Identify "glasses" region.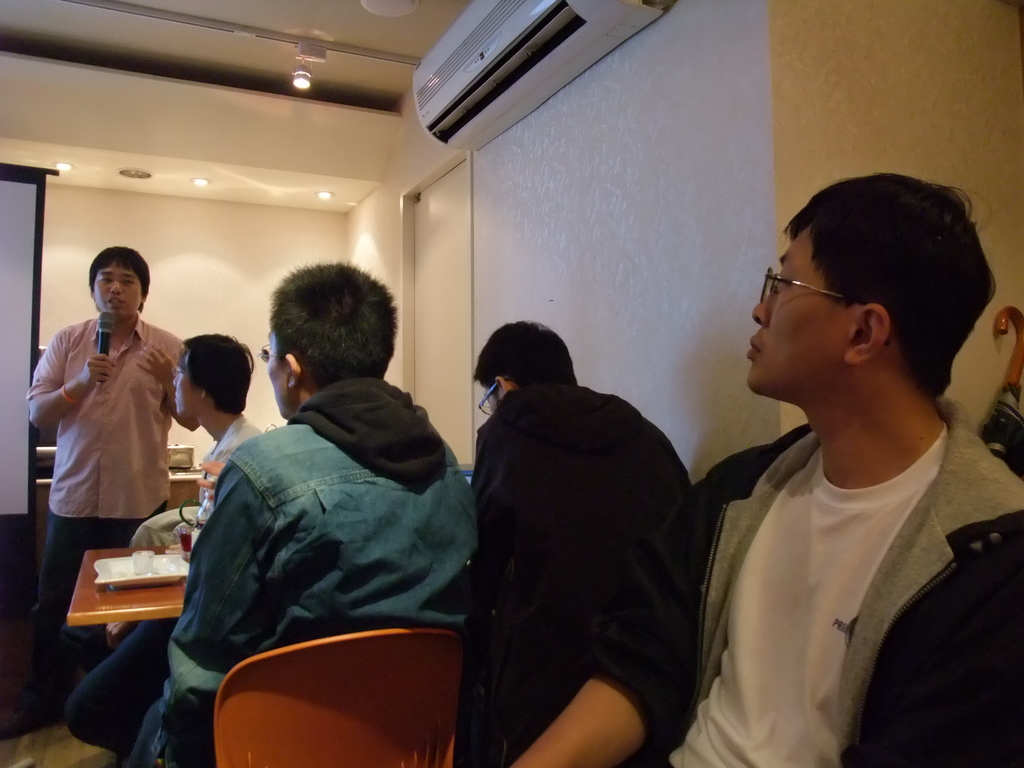
Region: {"left": 262, "top": 345, "right": 274, "bottom": 364}.
